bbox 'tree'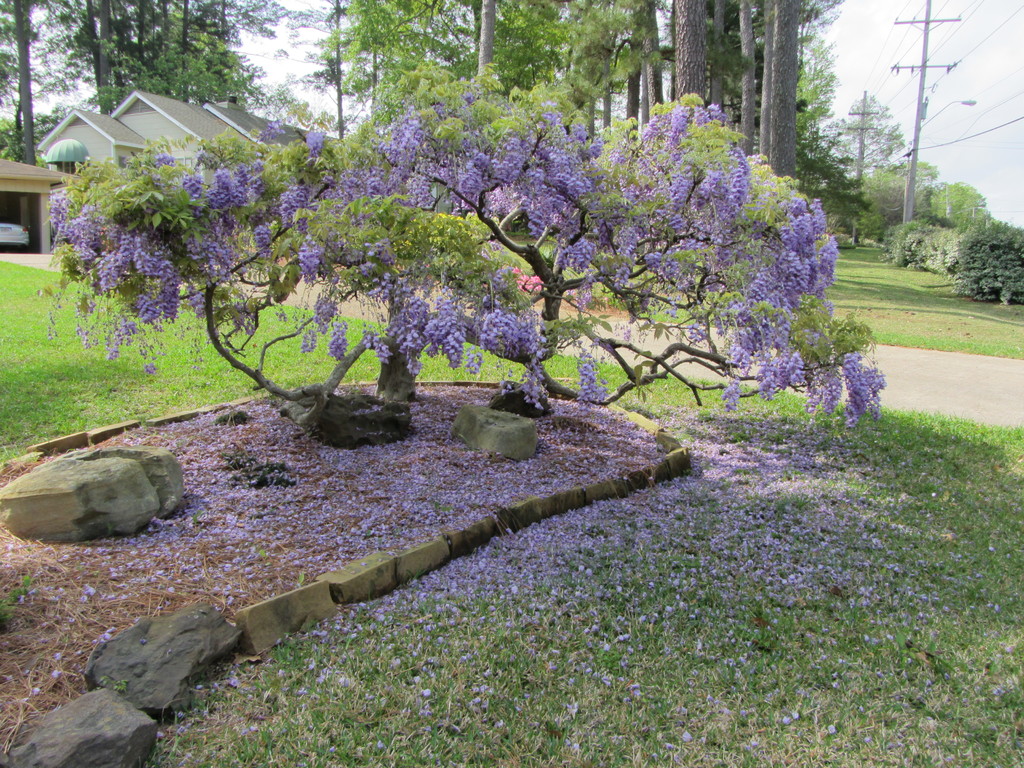
[18, 105, 61, 174]
